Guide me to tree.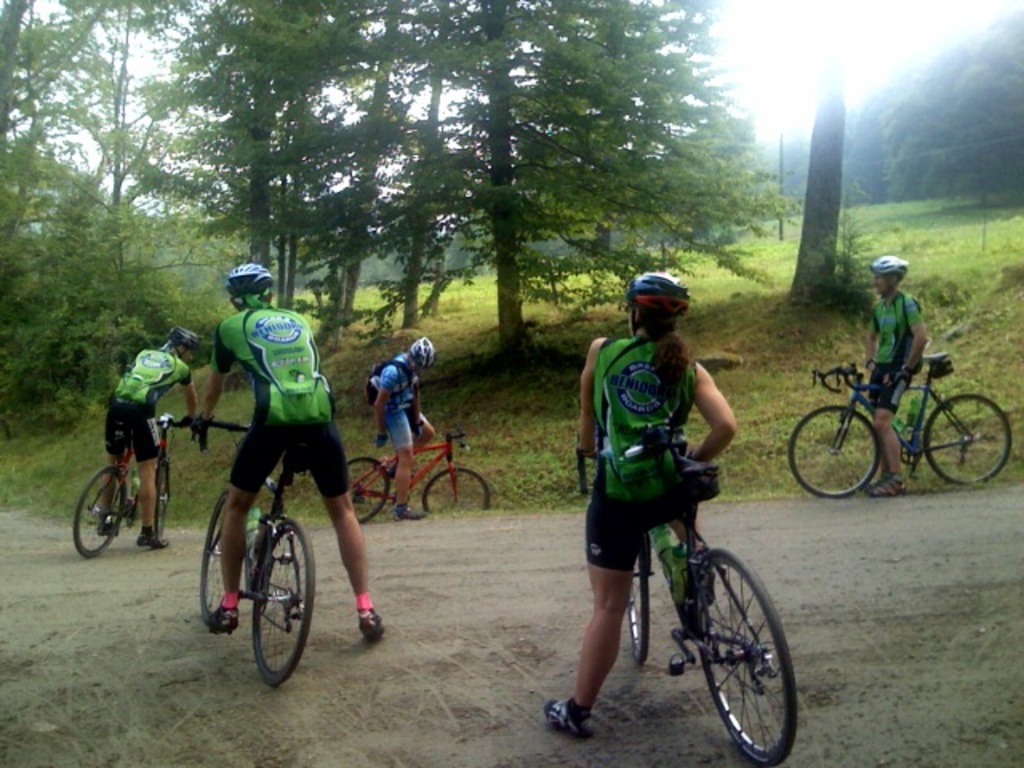
Guidance: select_region(179, 0, 789, 362).
